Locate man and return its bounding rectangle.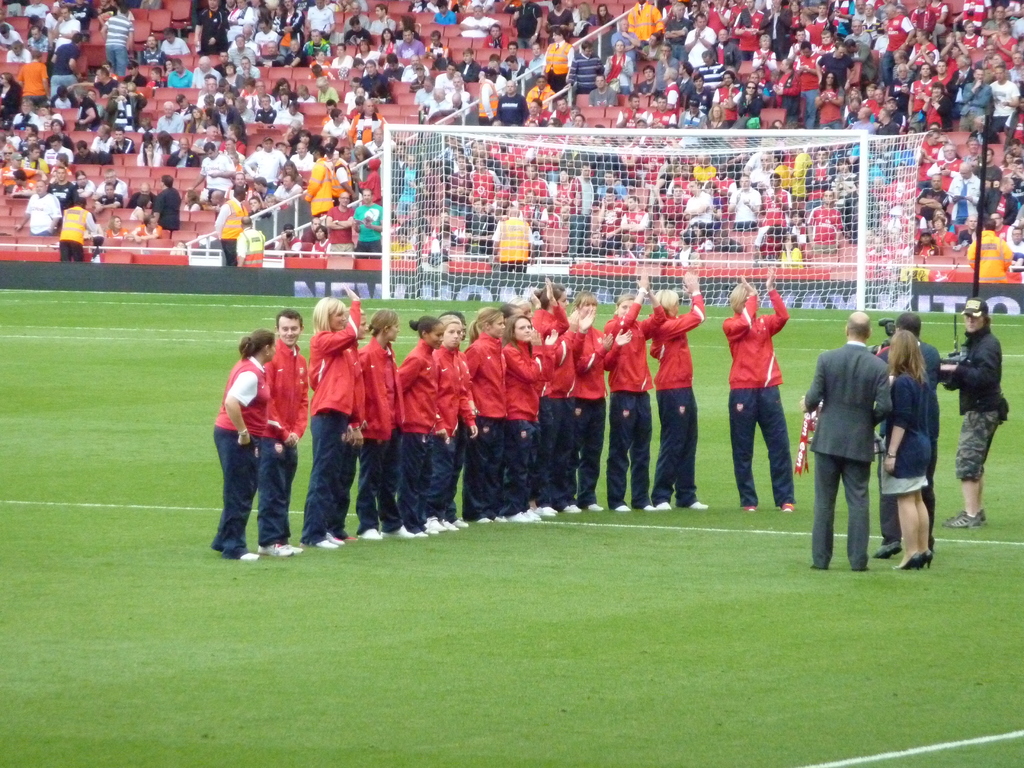
<region>490, 211, 536, 287</region>.
